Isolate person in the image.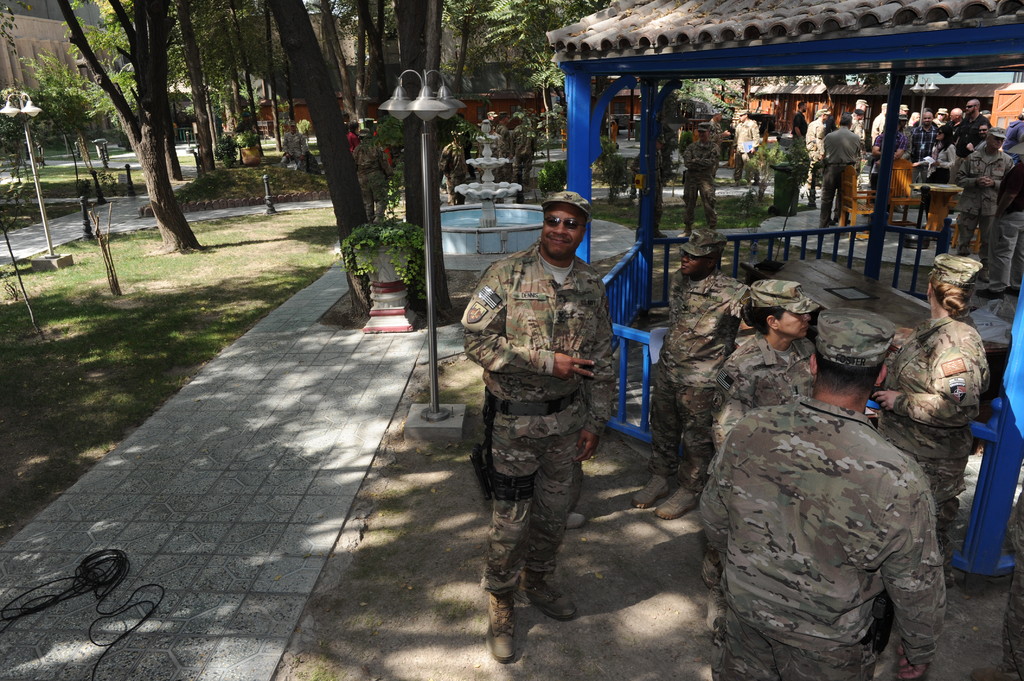
Isolated region: 440 125 480 201.
